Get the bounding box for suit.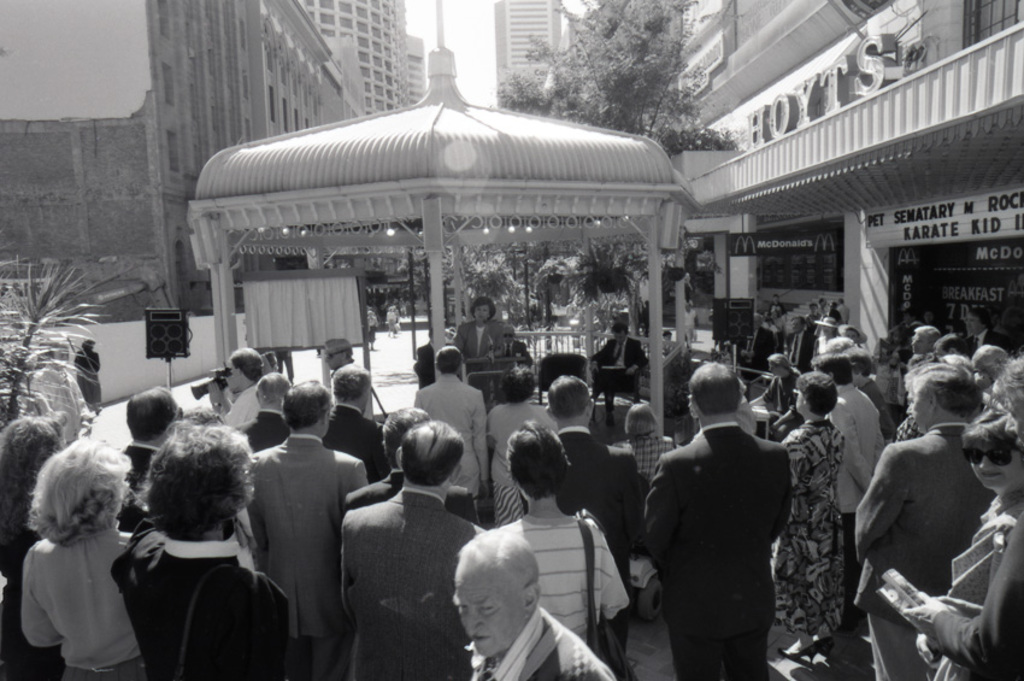
<bbox>243, 434, 367, 680</bbox>.
